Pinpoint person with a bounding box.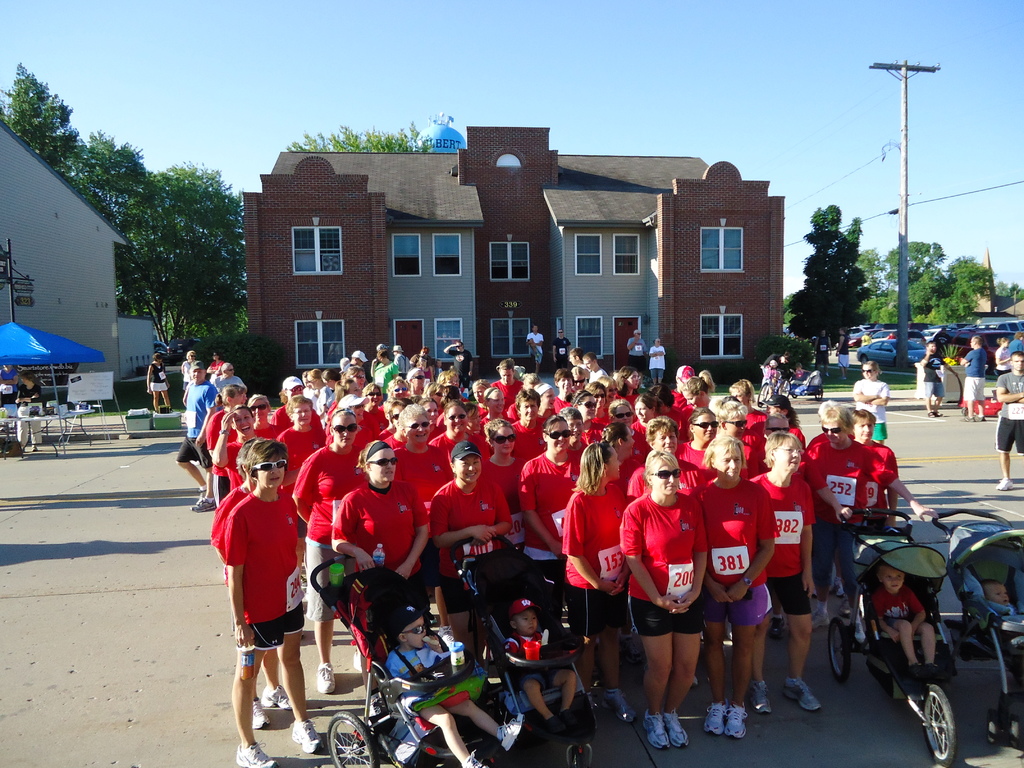
148:351:170:408.
